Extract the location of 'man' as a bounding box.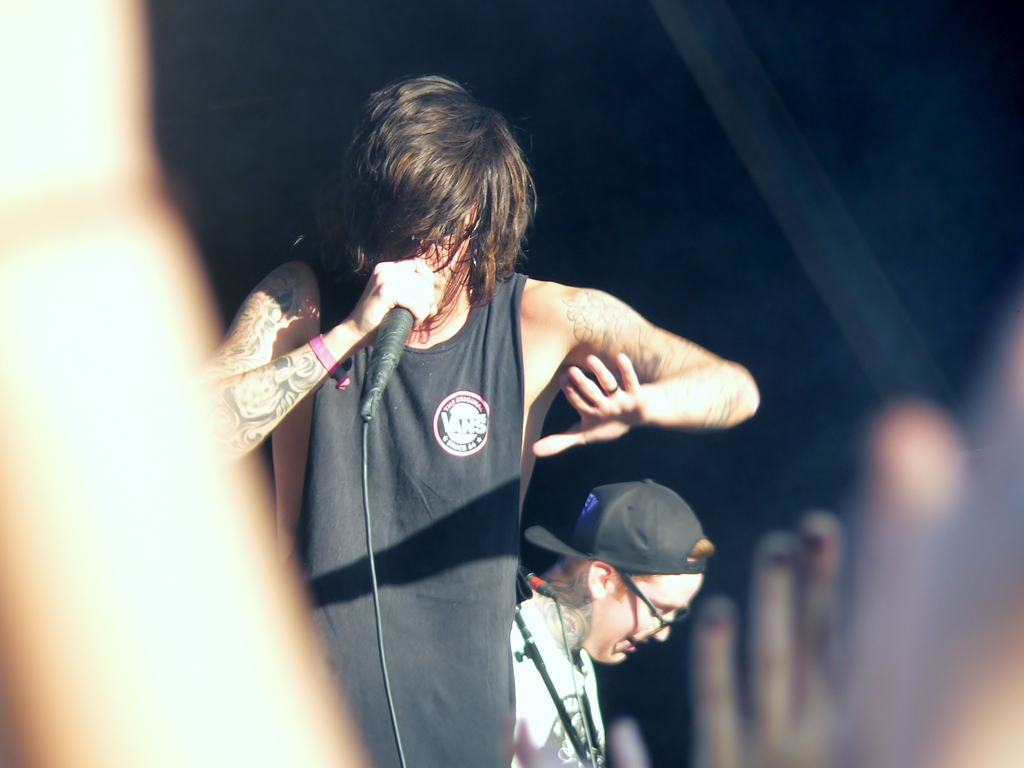
[506,473,724,767].
